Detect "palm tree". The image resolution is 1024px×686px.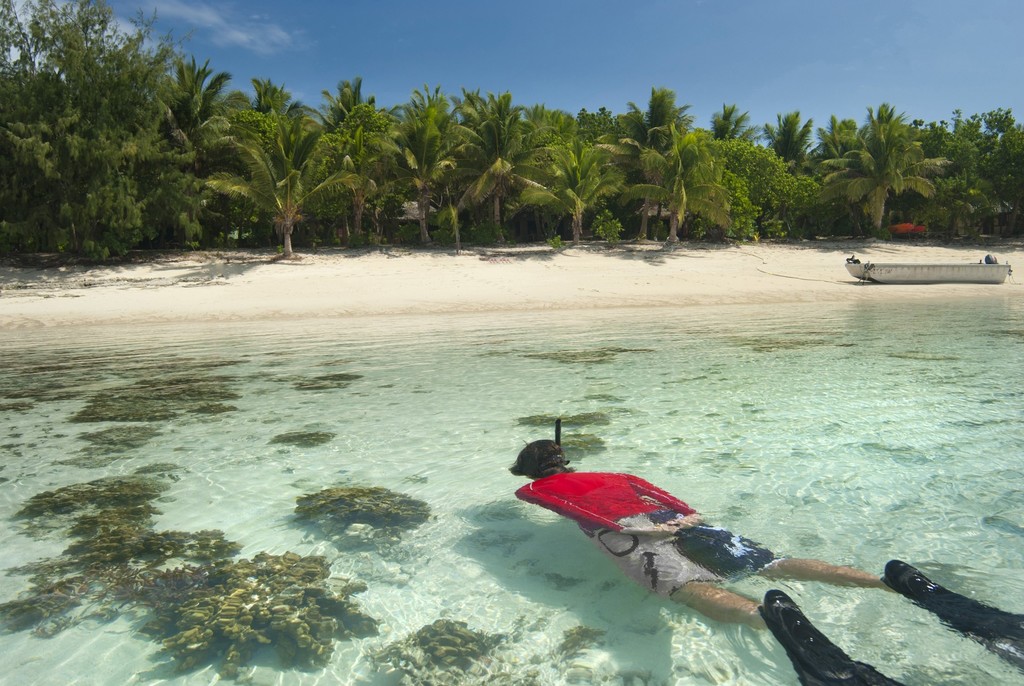
region(620, 124, 751, 234).
